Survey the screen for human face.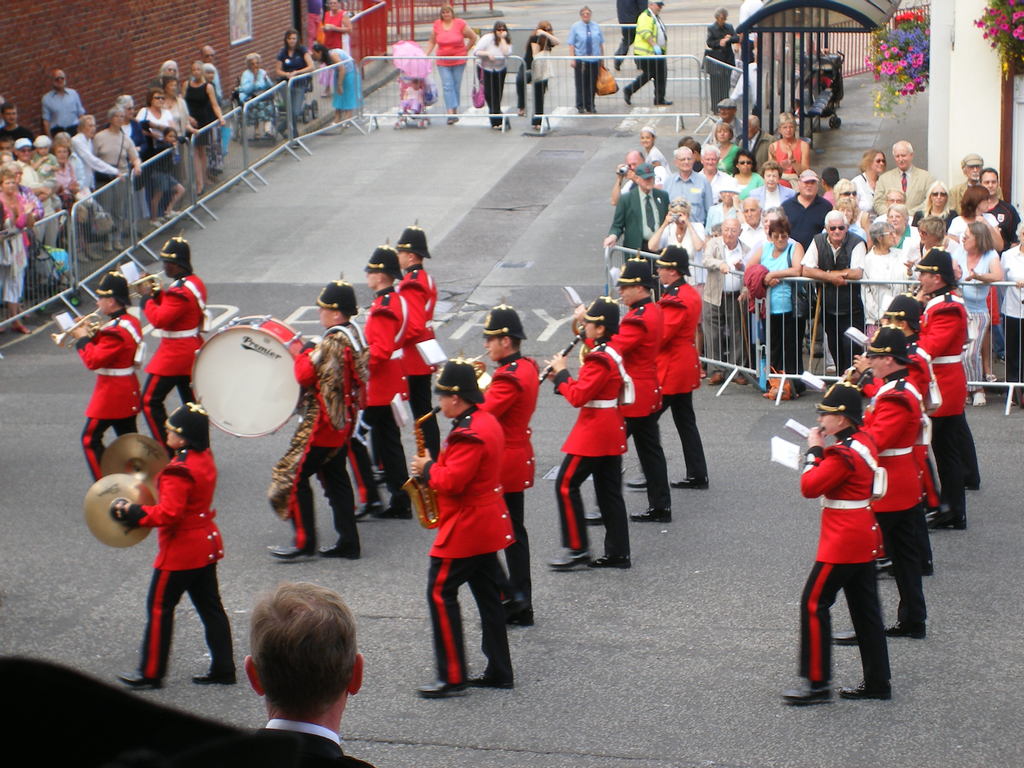
Survey found: 247,57,259,73.
